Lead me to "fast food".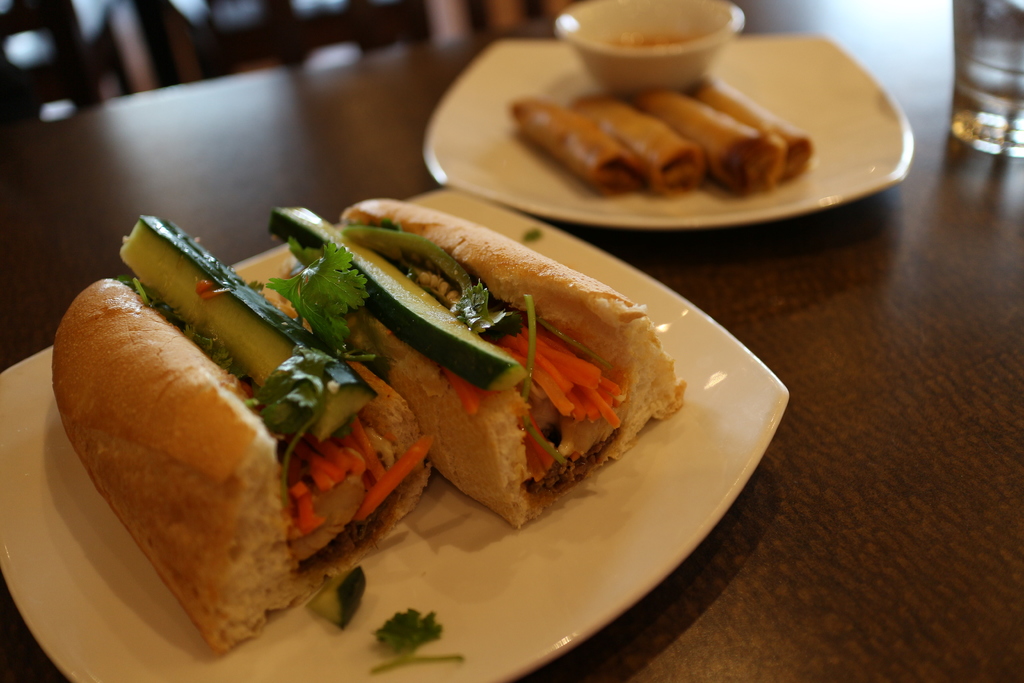
Lead to {"x1": 691, "y1": 81, "x2": 813, "y2": 187}.
